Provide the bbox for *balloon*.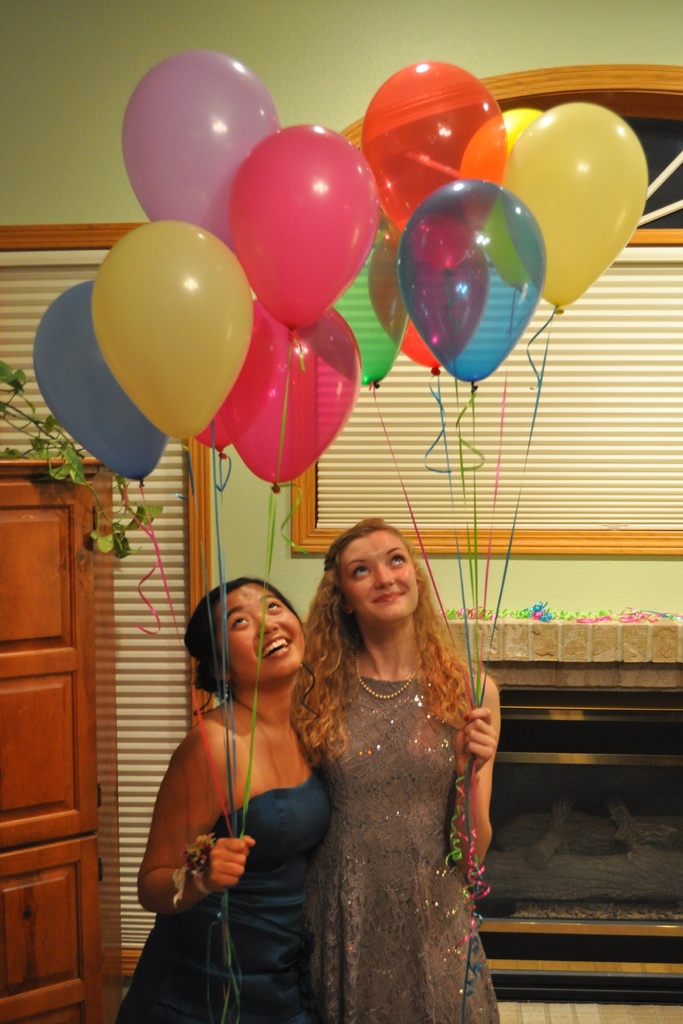
<region>197, 410, 243, 461</region>.
